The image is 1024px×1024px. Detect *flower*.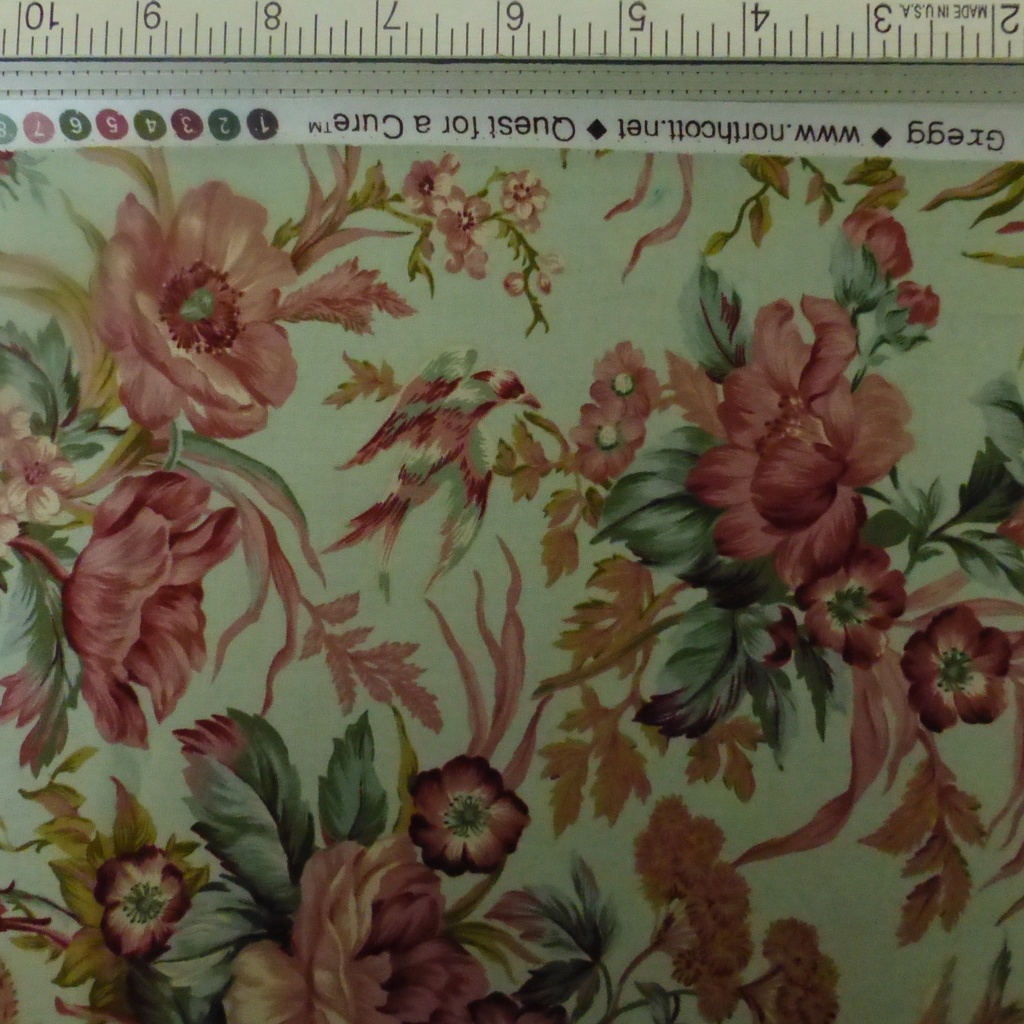
Detection: 80, 170, 362, 438.
